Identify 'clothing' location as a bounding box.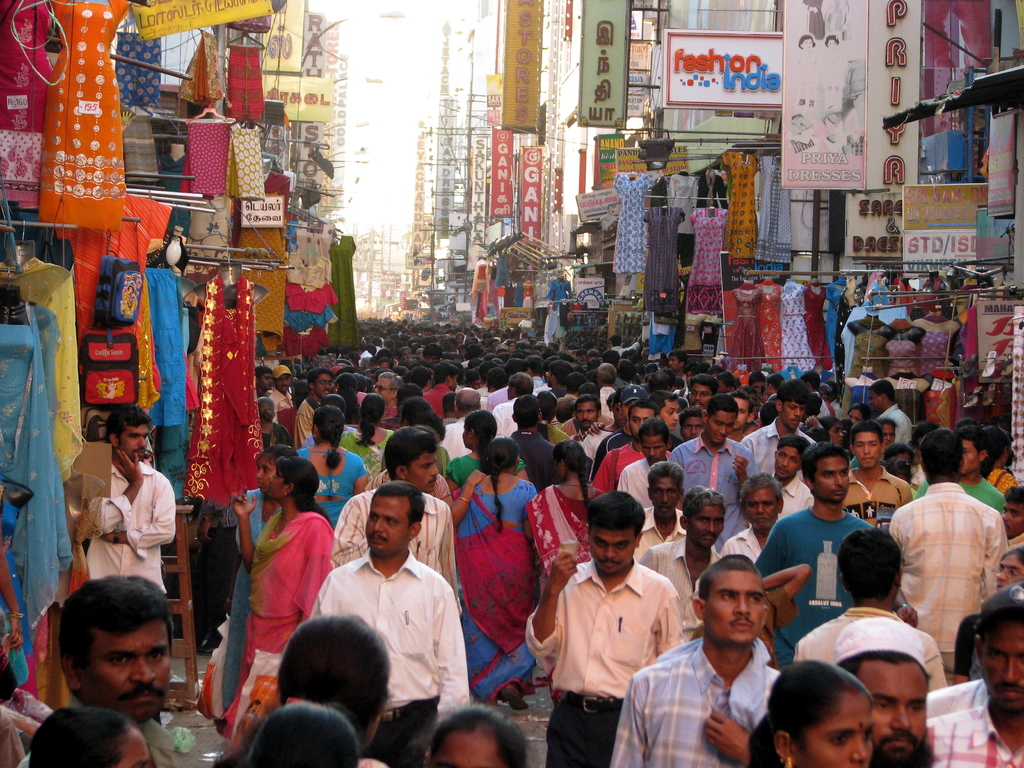
box(525, 479, 608, 584).
